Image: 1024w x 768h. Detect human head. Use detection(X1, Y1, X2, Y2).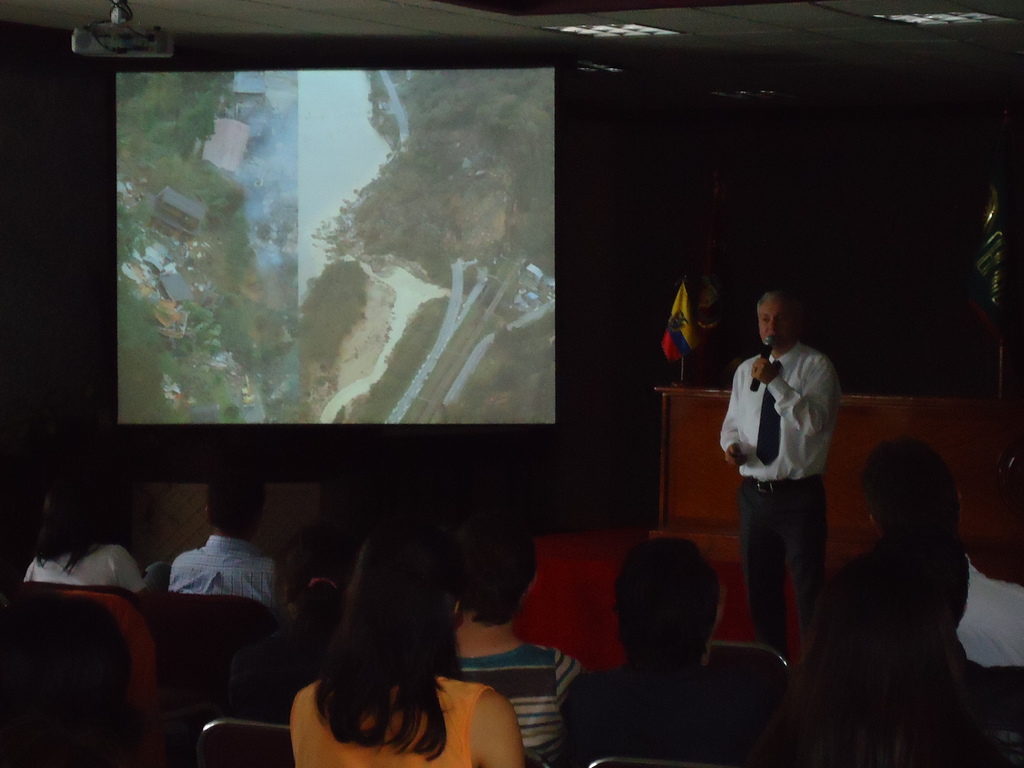
detection(609, 548, 748, 674).
